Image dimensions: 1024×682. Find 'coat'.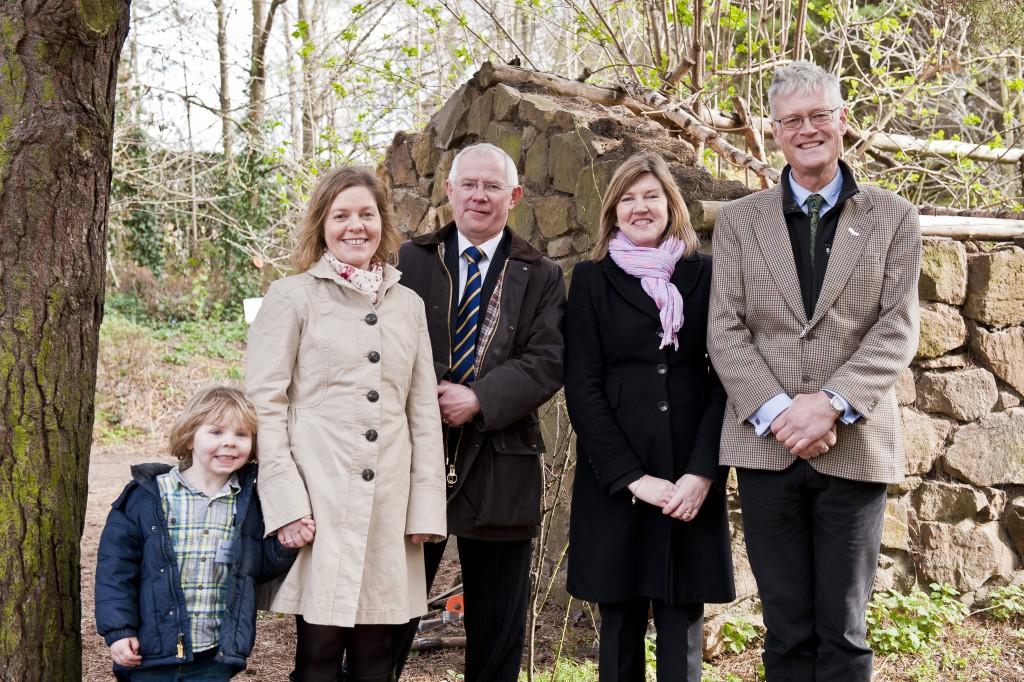
region(562, 248, 743, 611).
